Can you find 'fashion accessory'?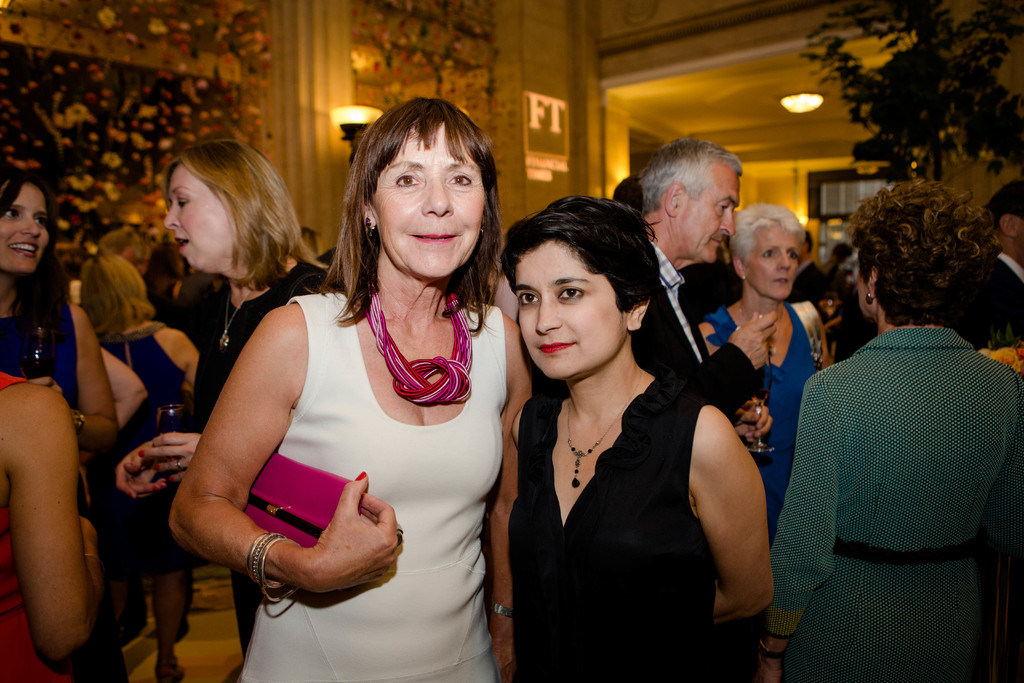
Yes, bounding box: <bbox>365, 286, 480, 404</bbox>.
